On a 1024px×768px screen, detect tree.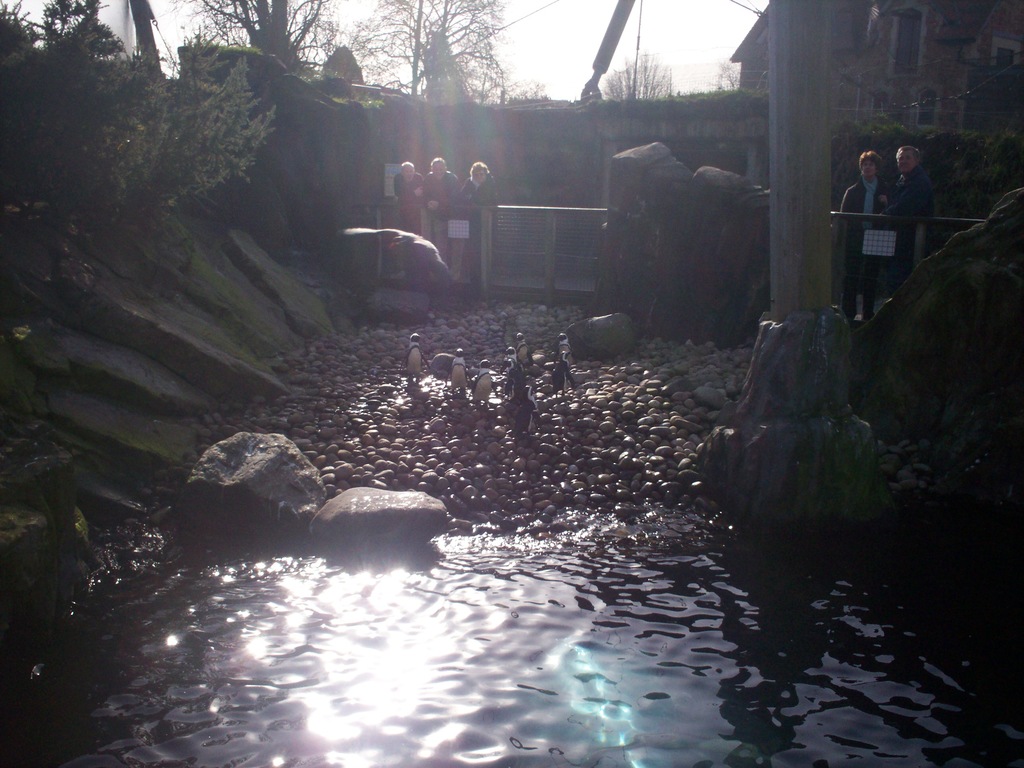
box(0, 0, 294, 264).
